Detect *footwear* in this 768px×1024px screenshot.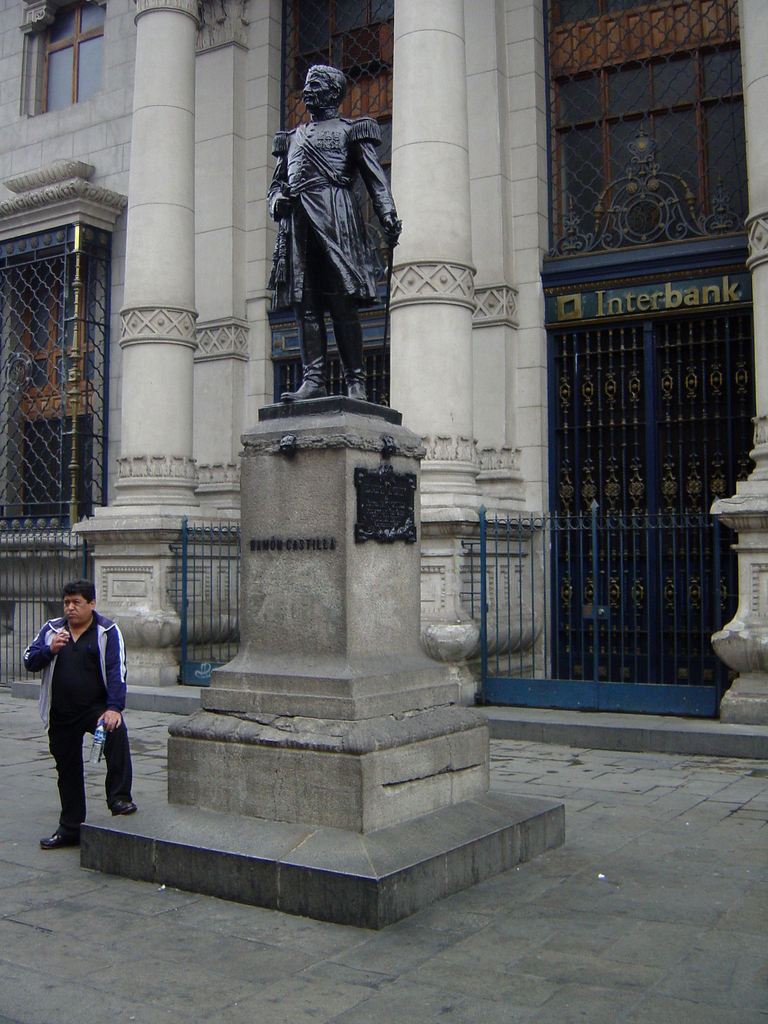
Detection: {"x1": 38, "y1": 816, "x2": 75, "y2": 852}.
